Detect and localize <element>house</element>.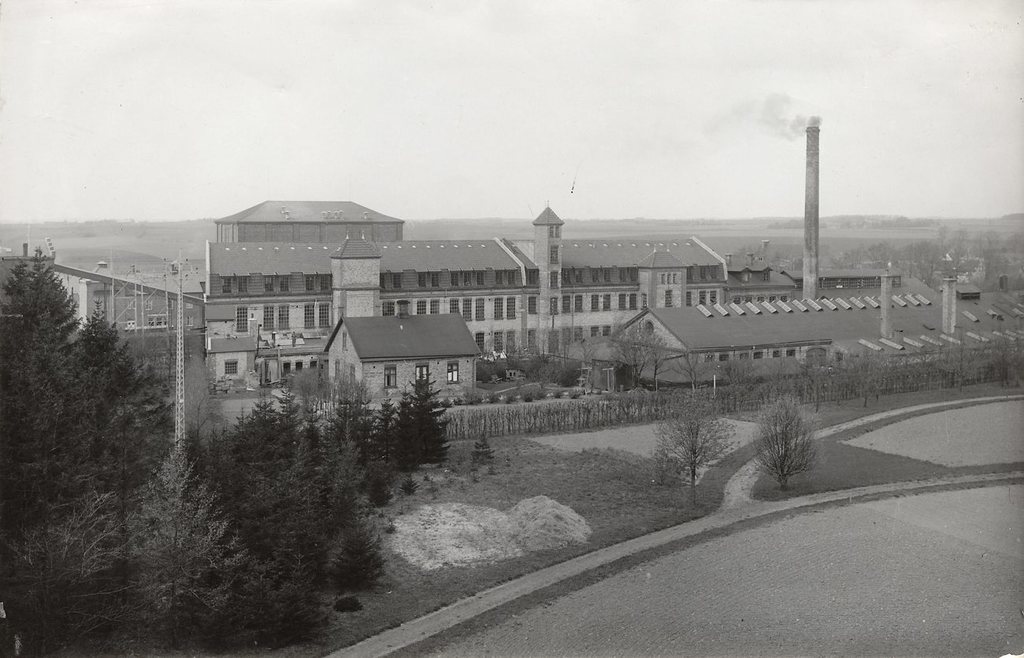
Localized at <box>372,242,544,407</box>.
